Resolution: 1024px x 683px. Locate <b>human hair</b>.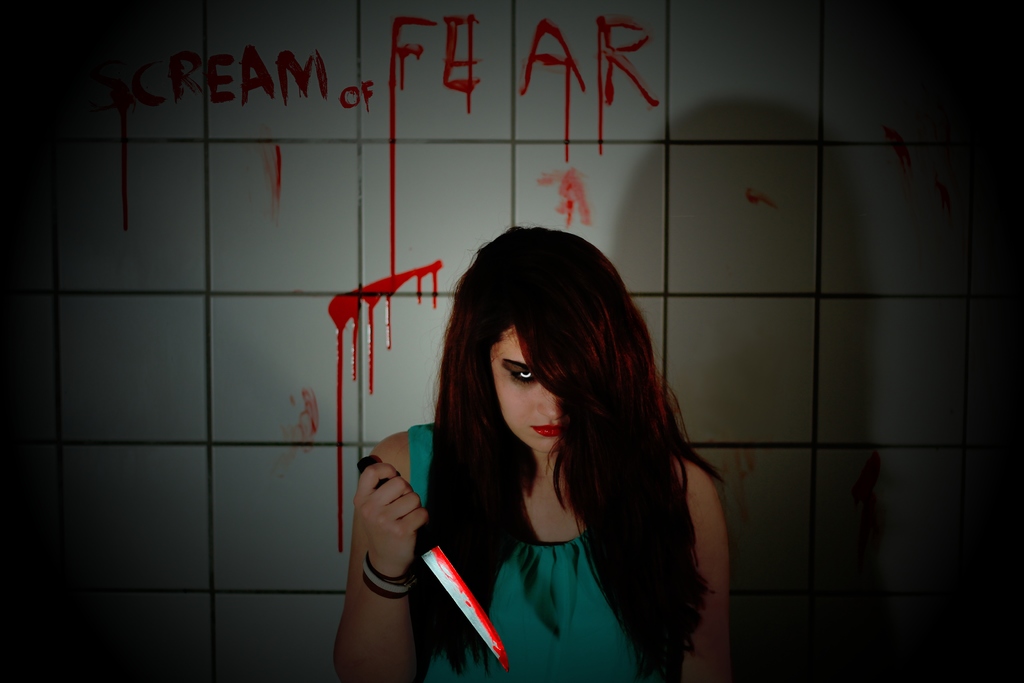
l=411, t=222, r=725, b=682.
